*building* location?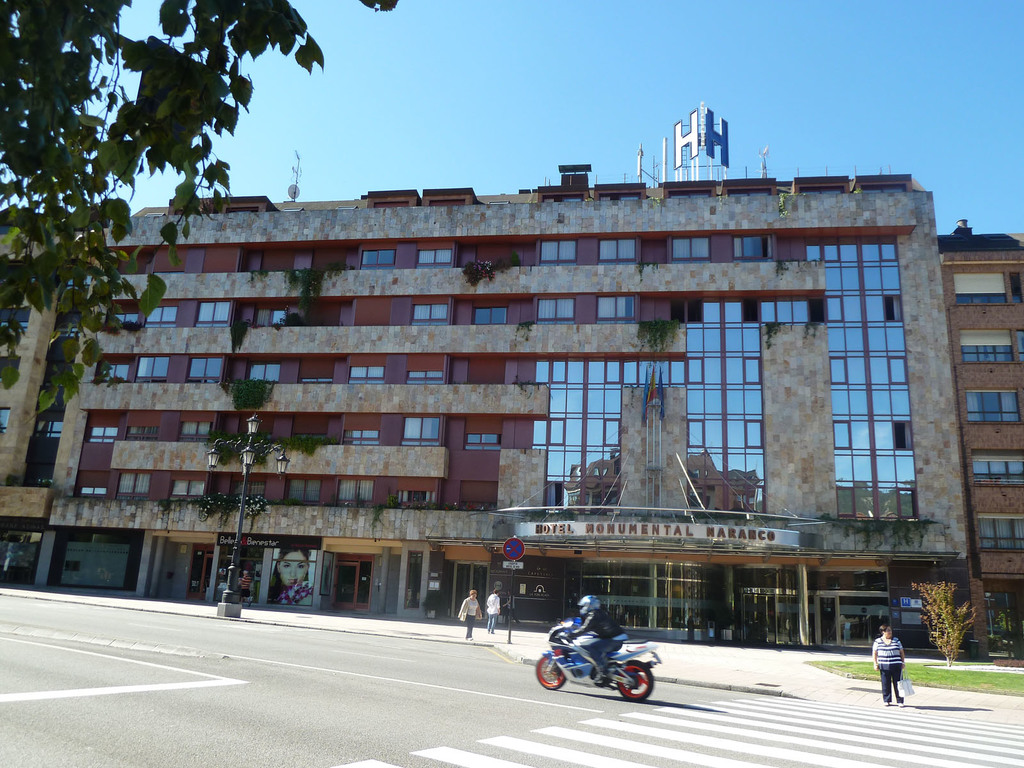
(left=0, top=220, right=70, bottom=584)
